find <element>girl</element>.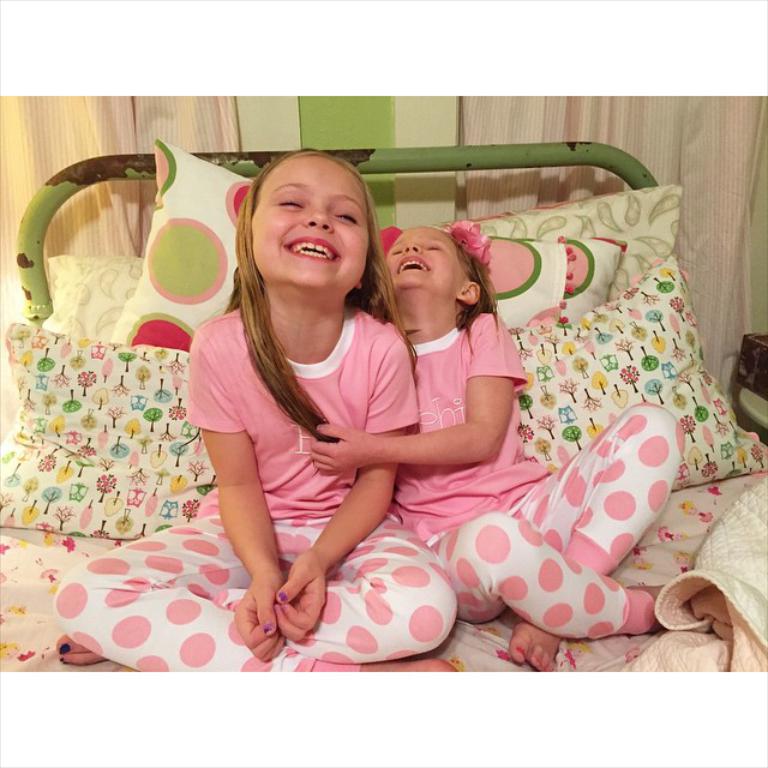
{"x1": 306, "y1": 228, "x2": 668, "y2": 671}.
